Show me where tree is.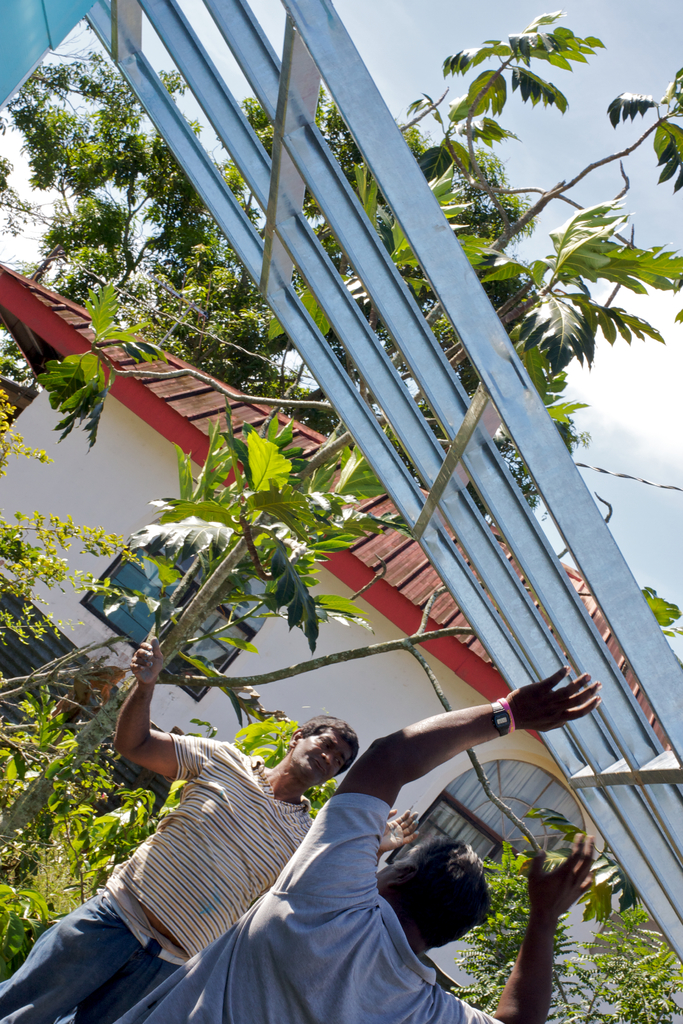
tree is at BBox(0, 417, 190, 977).
